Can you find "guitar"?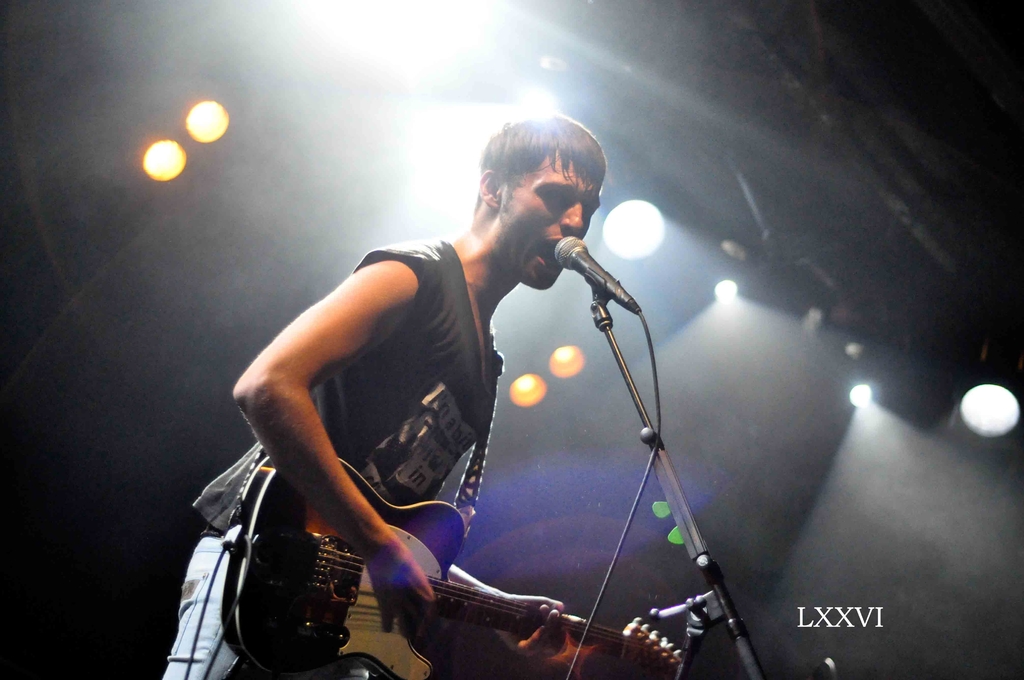
Yes, bounding box: select_region(220, 454, 681, 679).
